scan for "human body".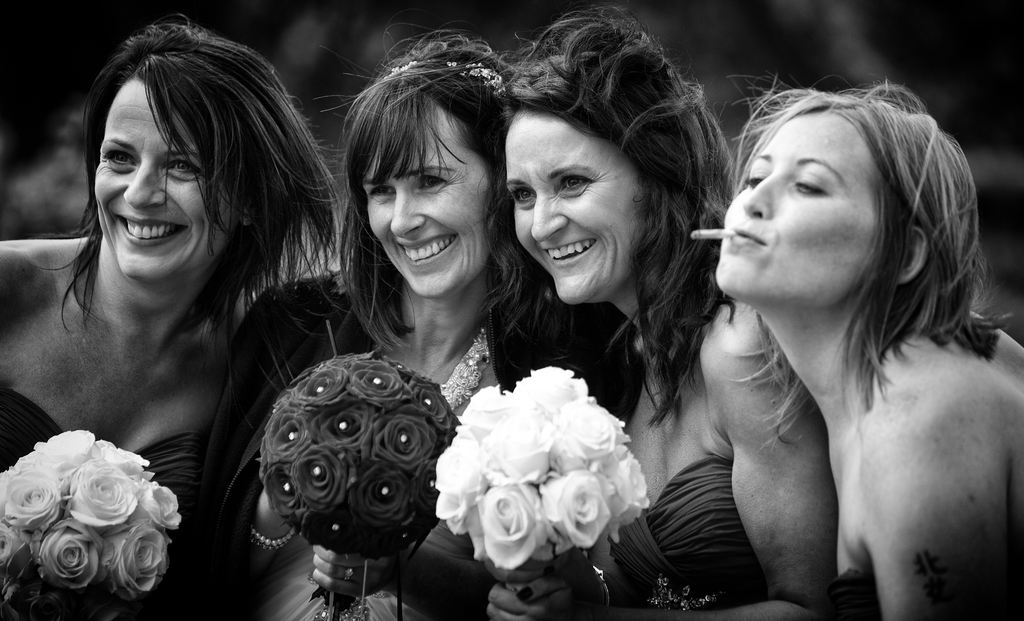
Scan result: [535,292,830,620].
